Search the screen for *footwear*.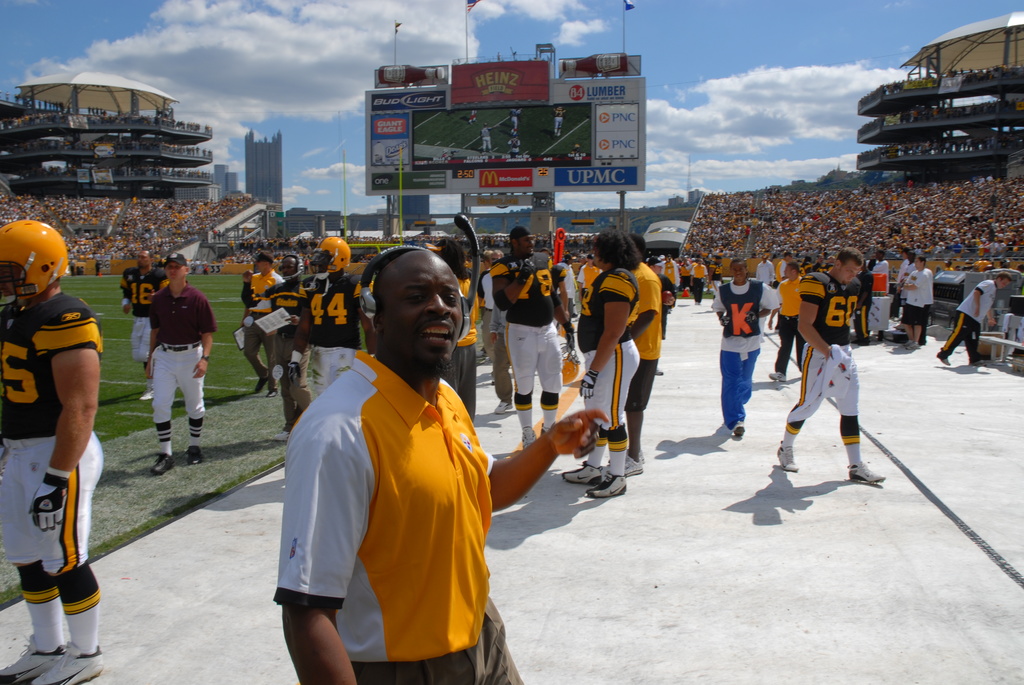
Found at [left=26, top=580, right=93, bottom=668].
